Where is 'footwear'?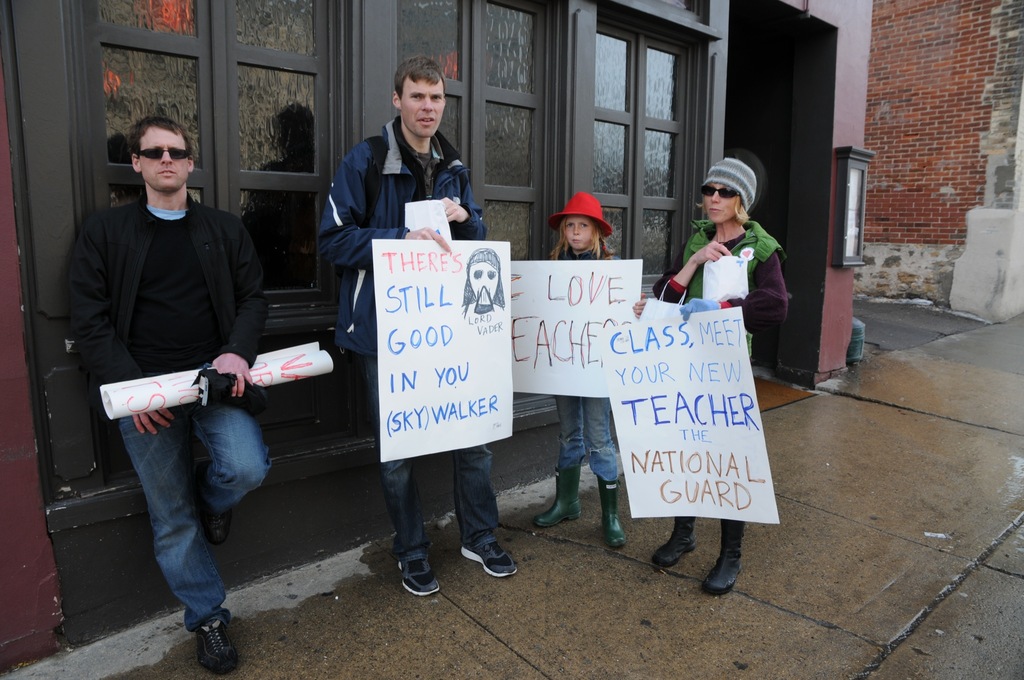
bbox(195, 619, 243, 674).
